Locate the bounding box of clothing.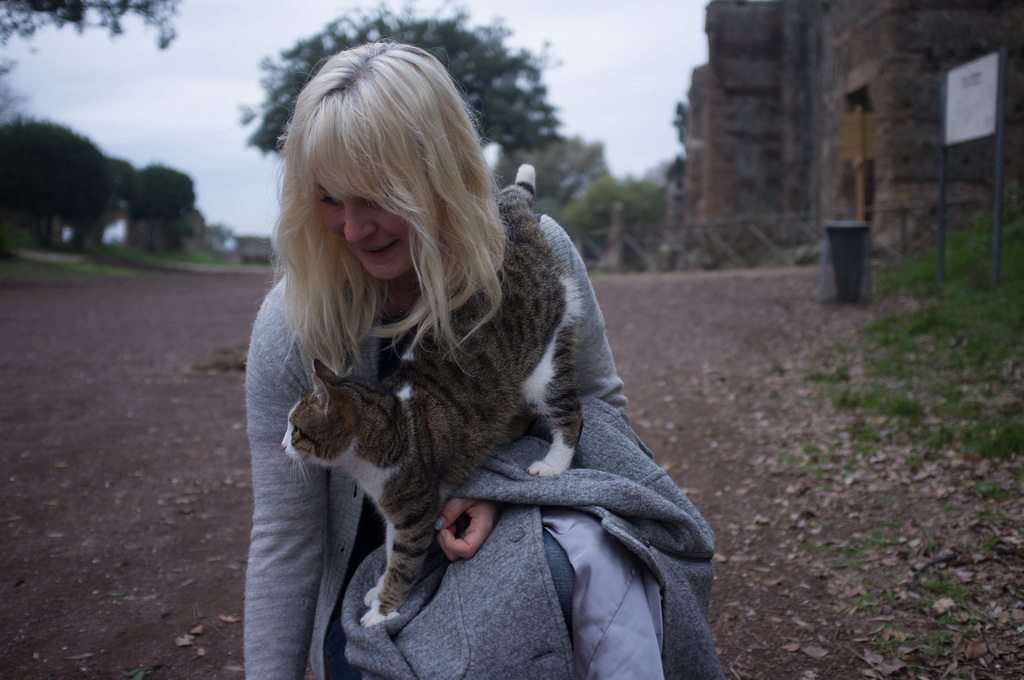
Bounding box: [x1=237, y1=153, x2=664, y2=666].
